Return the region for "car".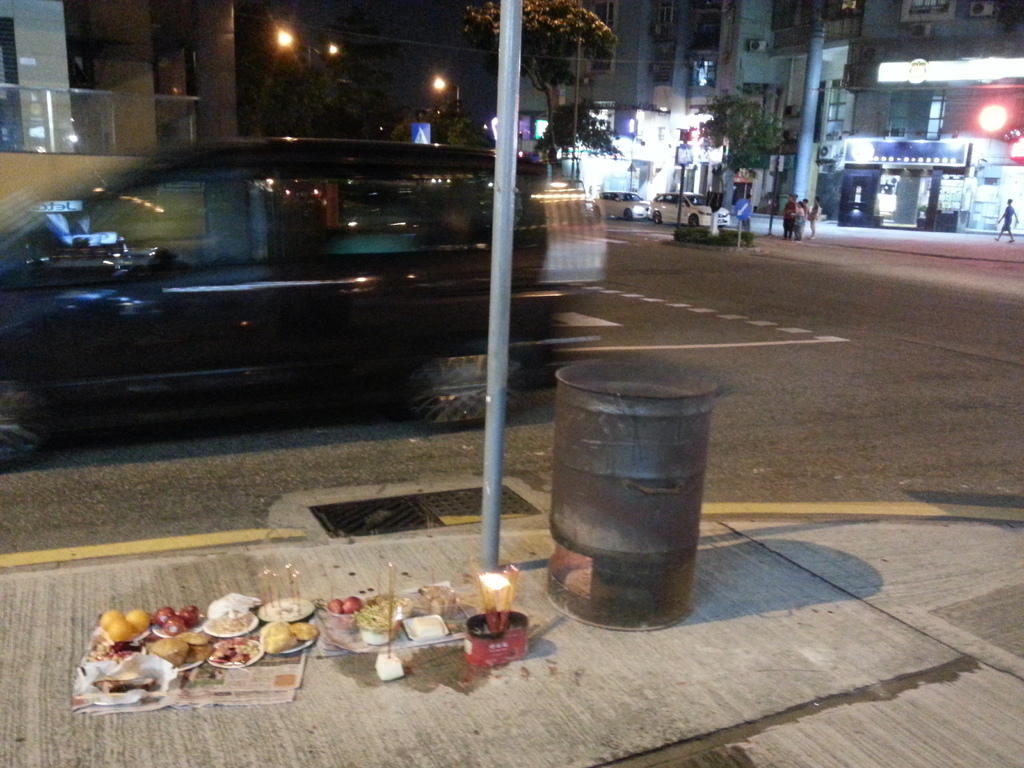
pyautogui.locateOnScreen(589, 189, 652, 216).
